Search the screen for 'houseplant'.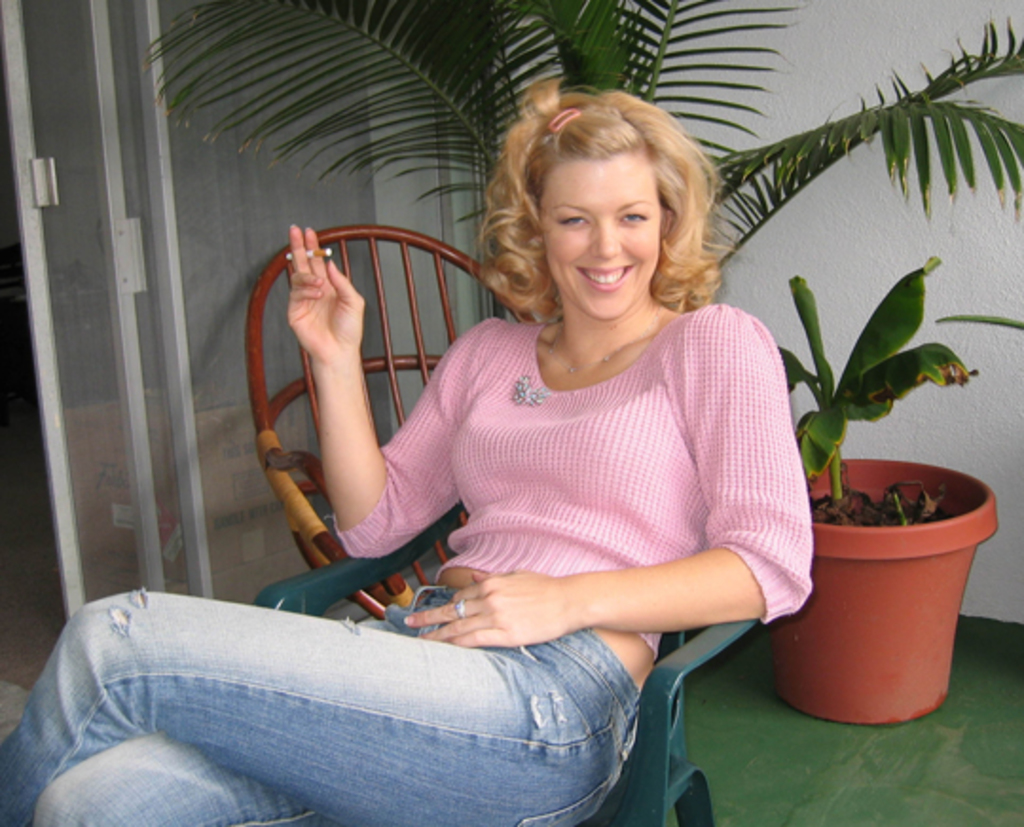
Found at box=[142, 0, 1022, 286].
